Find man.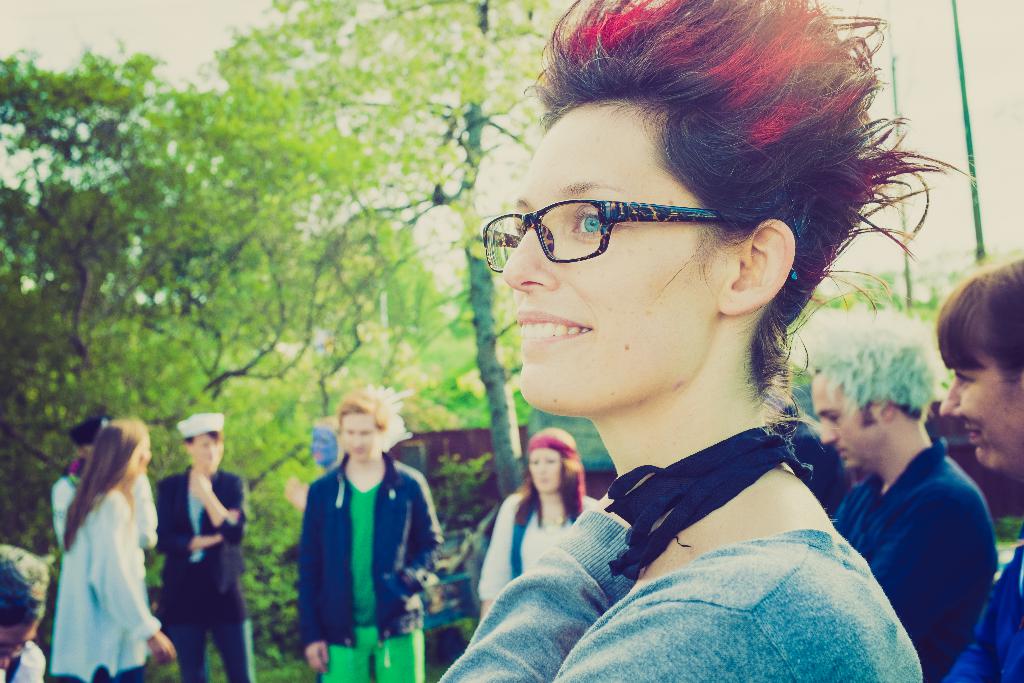
bbox=(301, 383, 442, 682).
